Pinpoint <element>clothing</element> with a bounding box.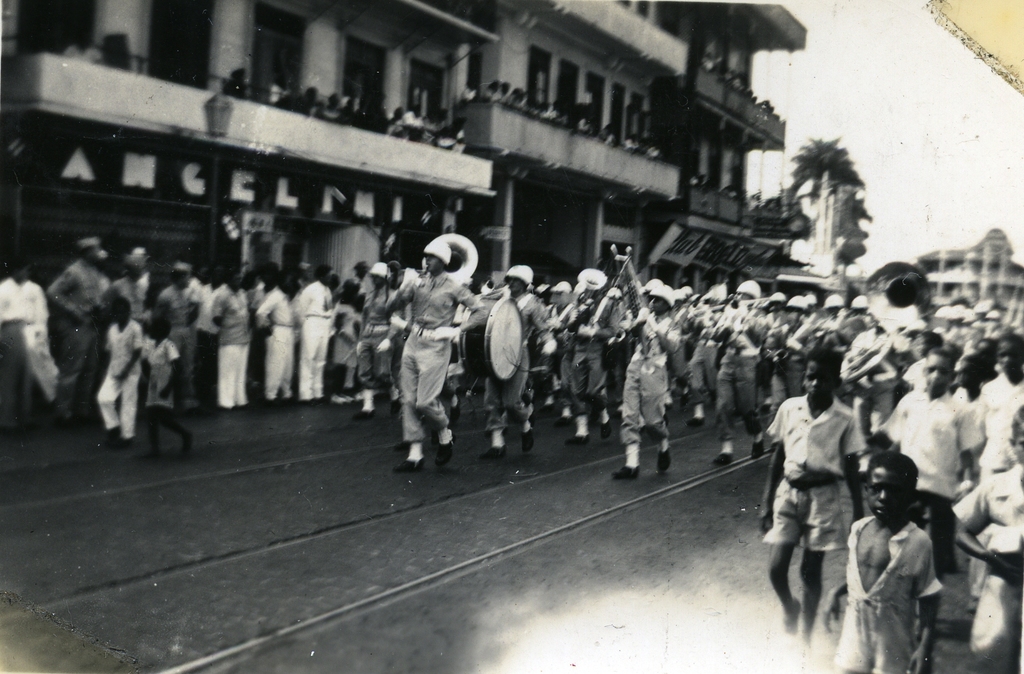
locate(158, 283, 197, 399).
